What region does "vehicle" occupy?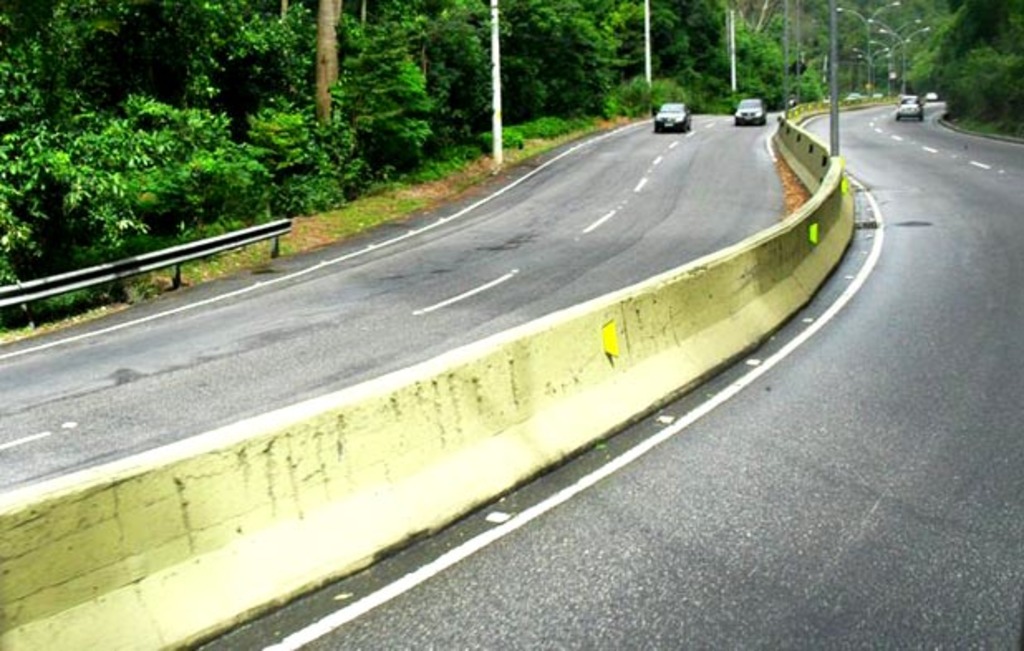
[650,103,693,129].
